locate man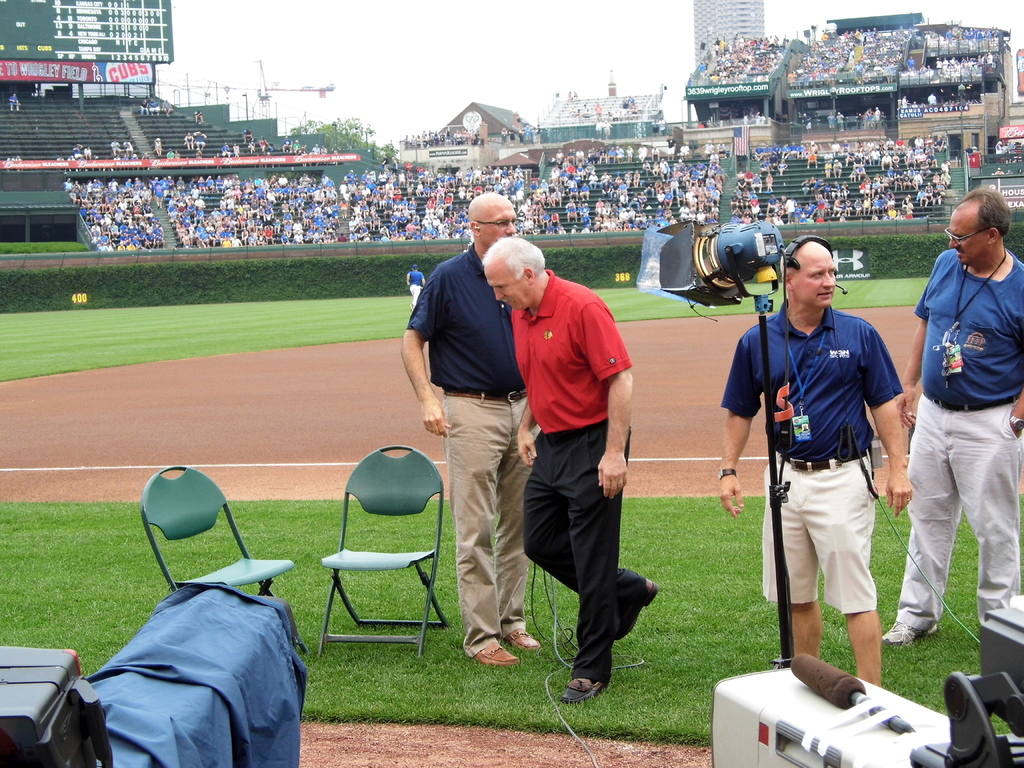
312:142:320:156
